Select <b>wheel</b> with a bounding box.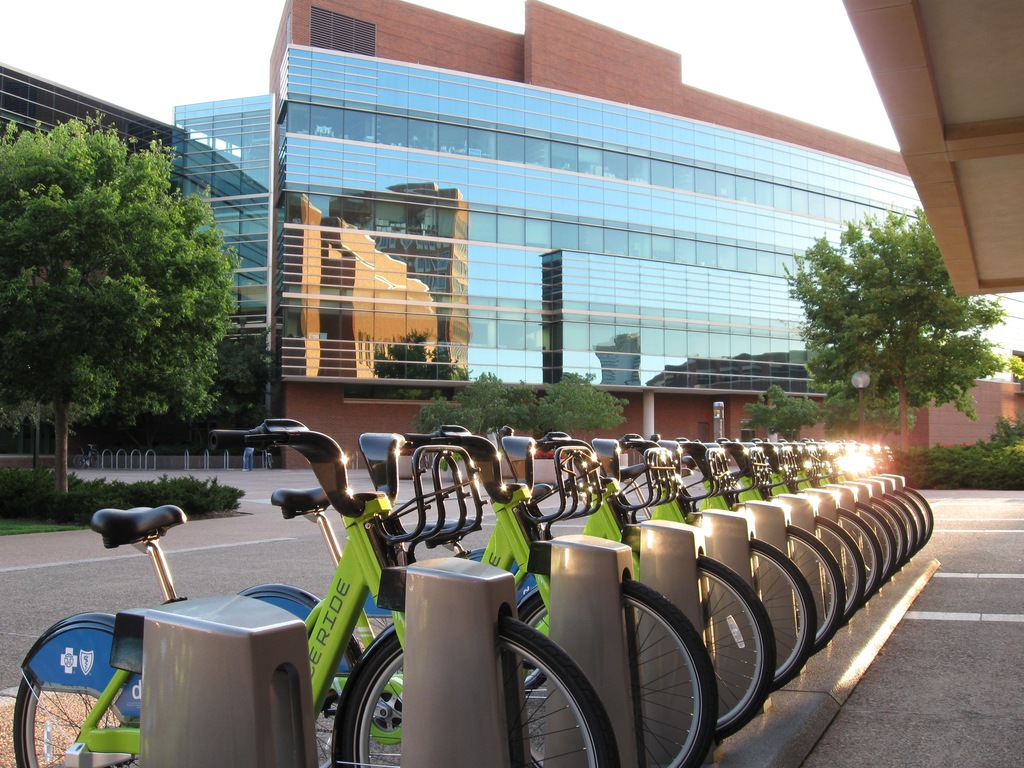
(514,583,715,767).
